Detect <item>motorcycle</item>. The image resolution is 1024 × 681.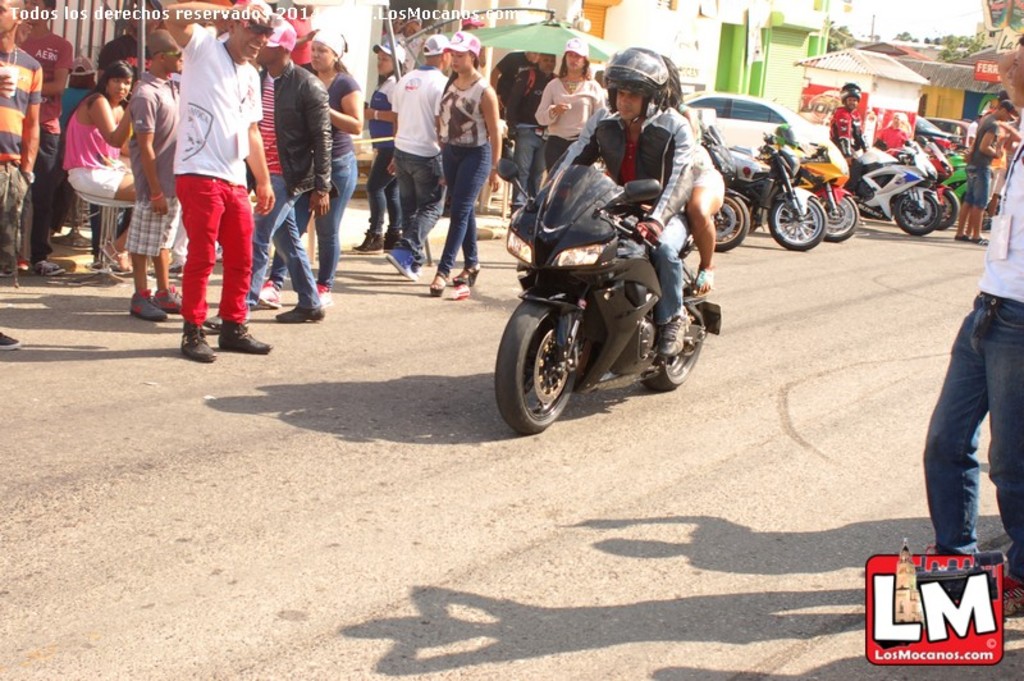
locate(506, 169, 727, 419).
